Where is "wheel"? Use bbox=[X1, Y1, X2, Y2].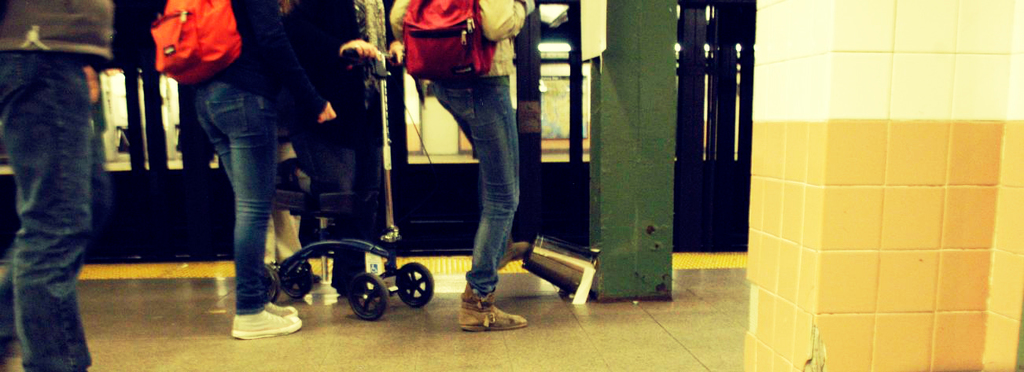
bbox=[265, 264, 279, 303].
